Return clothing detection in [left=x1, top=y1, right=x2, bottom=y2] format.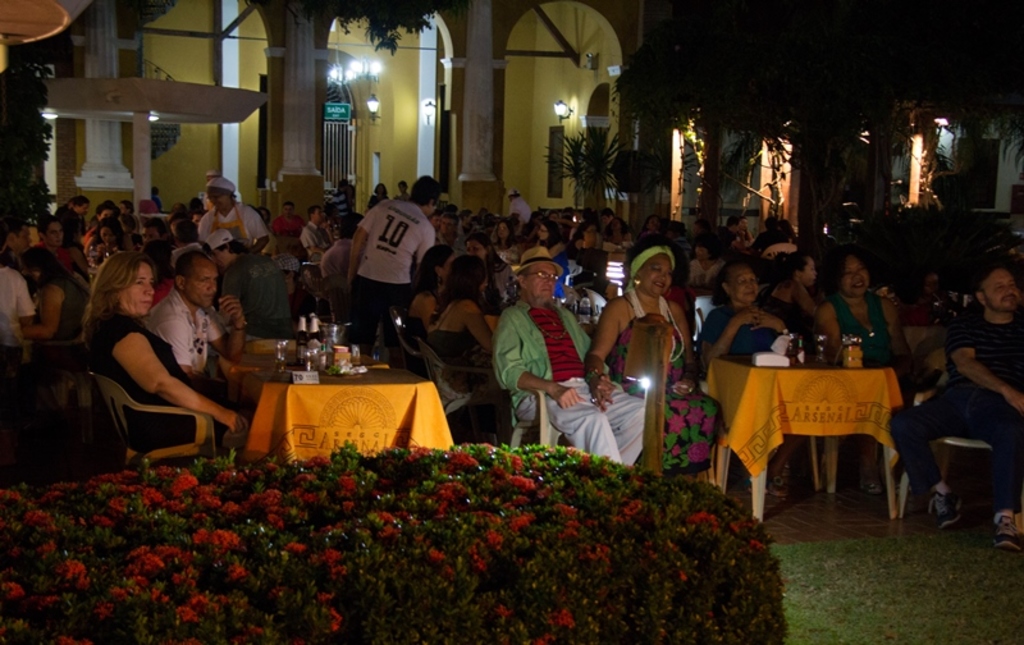
[left=221, top=246, right=301, bottom=339].
